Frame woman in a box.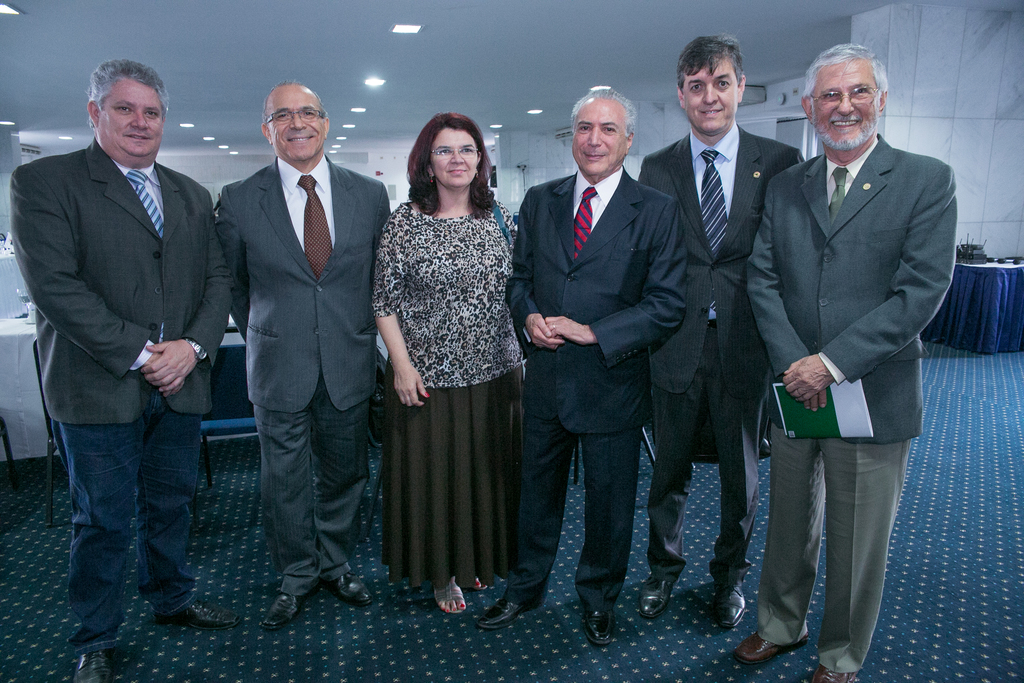
<region>369, 100, 532, 624</region>.
